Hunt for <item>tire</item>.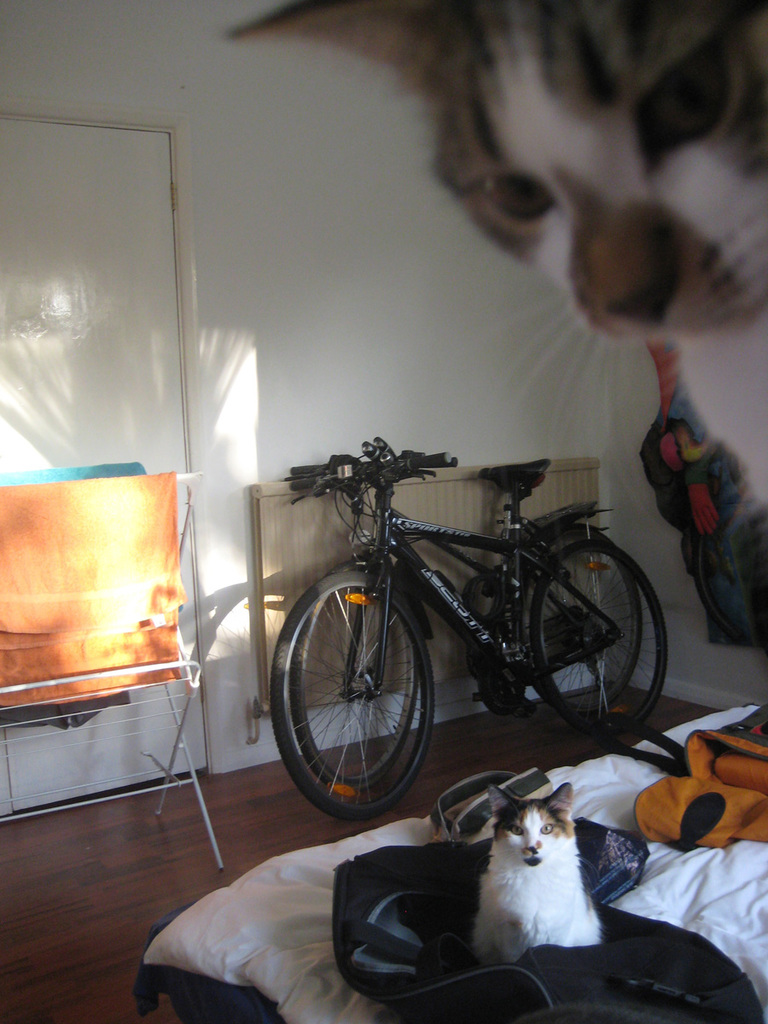
Hunted down at region(532, 542, 669, 732).
